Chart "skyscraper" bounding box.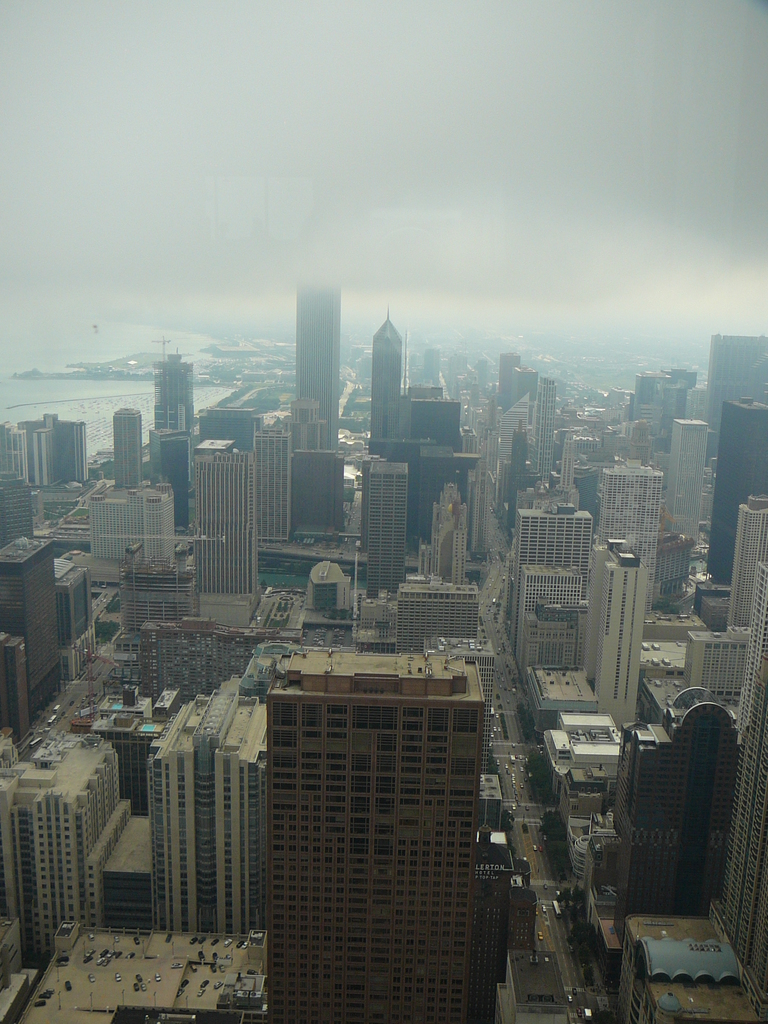
Charted: left=0, top=540, right=64, bottom=728.
